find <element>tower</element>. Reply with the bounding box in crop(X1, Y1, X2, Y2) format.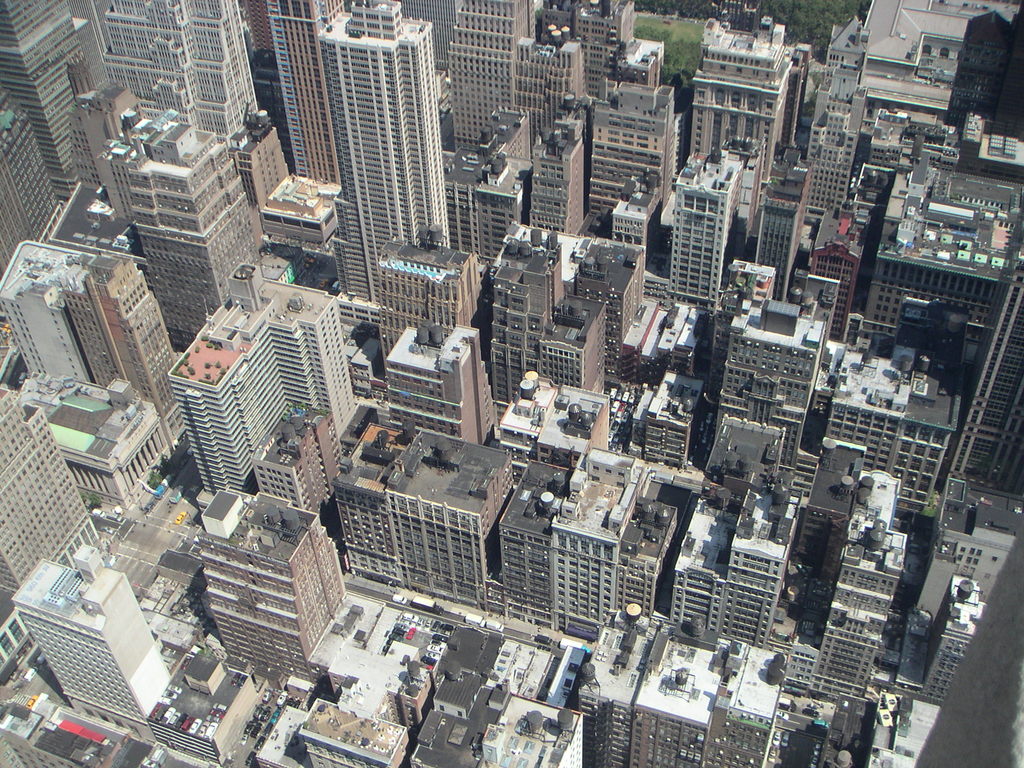
crop(443, 4, 516, 161).
